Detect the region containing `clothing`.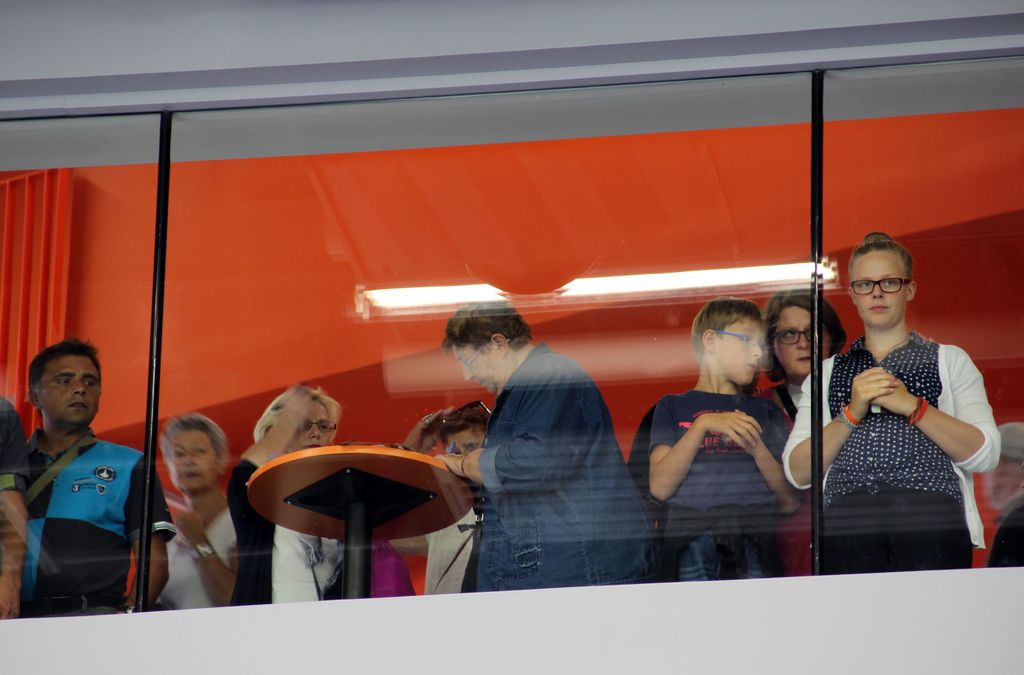
[422,475,485,601].
